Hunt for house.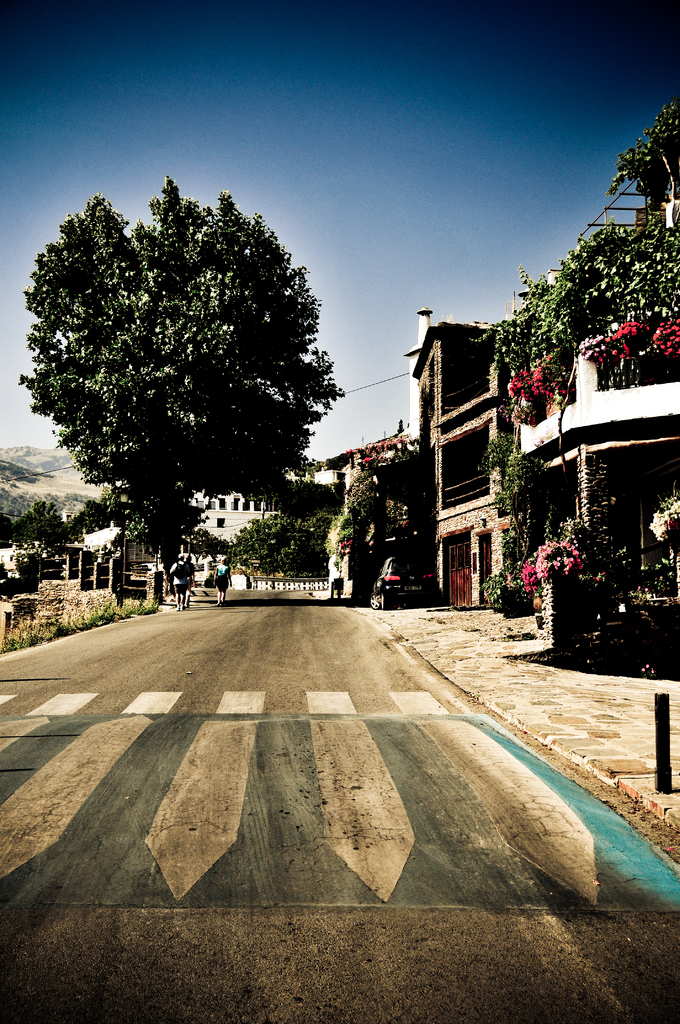
Hunted down at (x1=0, y1=545, x2=80, y2=593).
